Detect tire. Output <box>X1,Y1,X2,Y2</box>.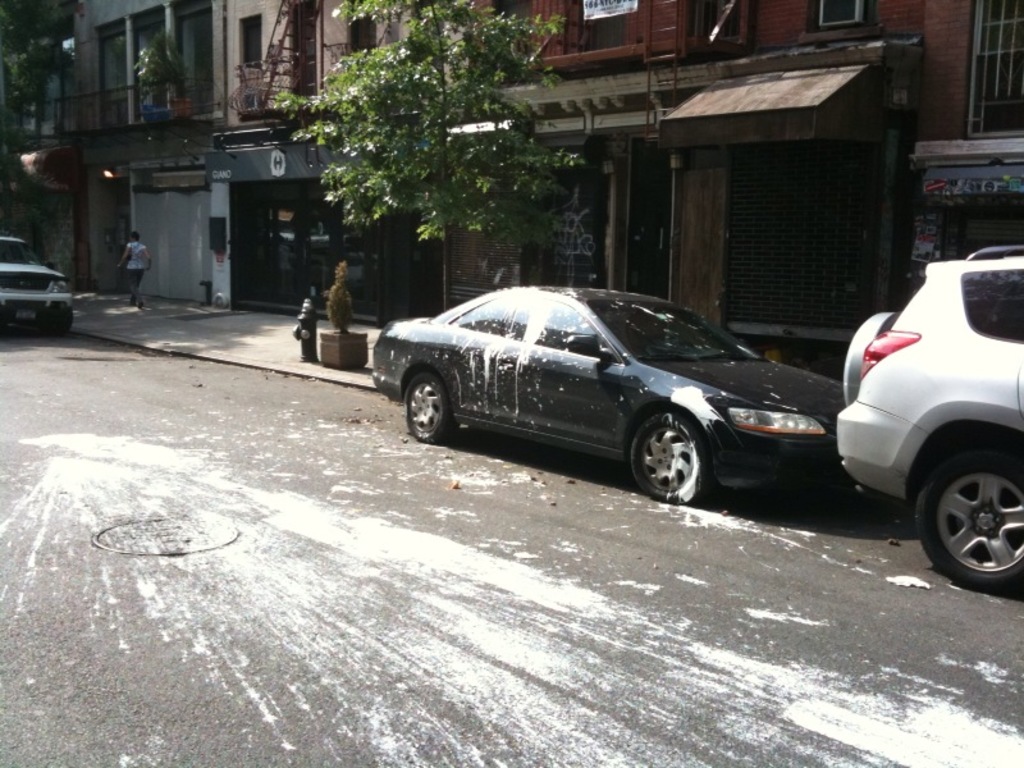
<box>622,406,712,507</box>.
